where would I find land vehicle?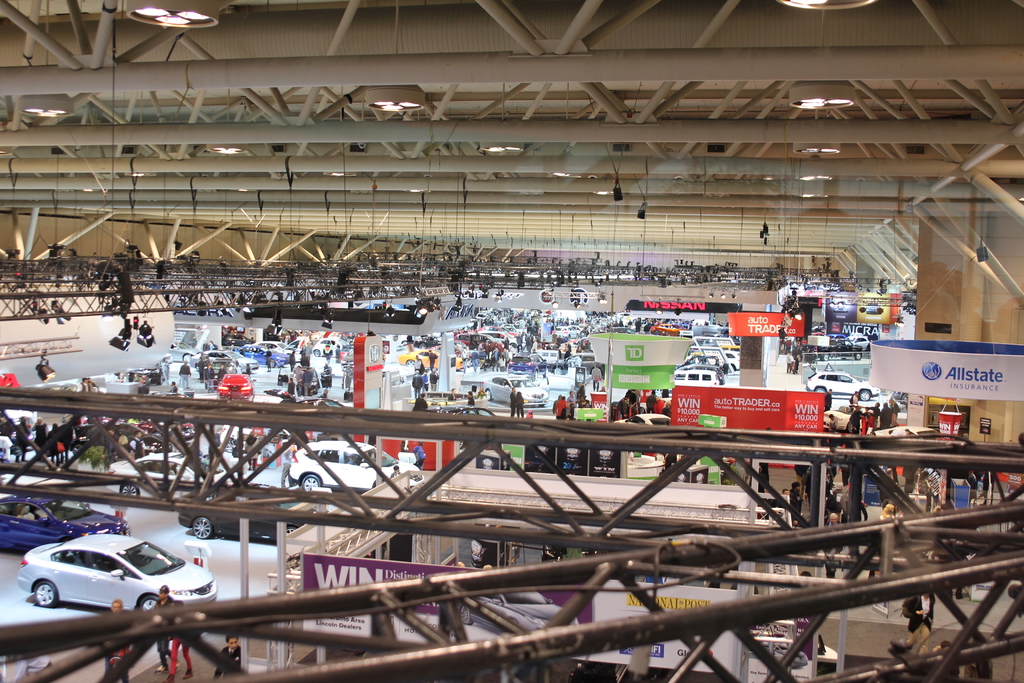
At locate(819, 342, 863, 361).
